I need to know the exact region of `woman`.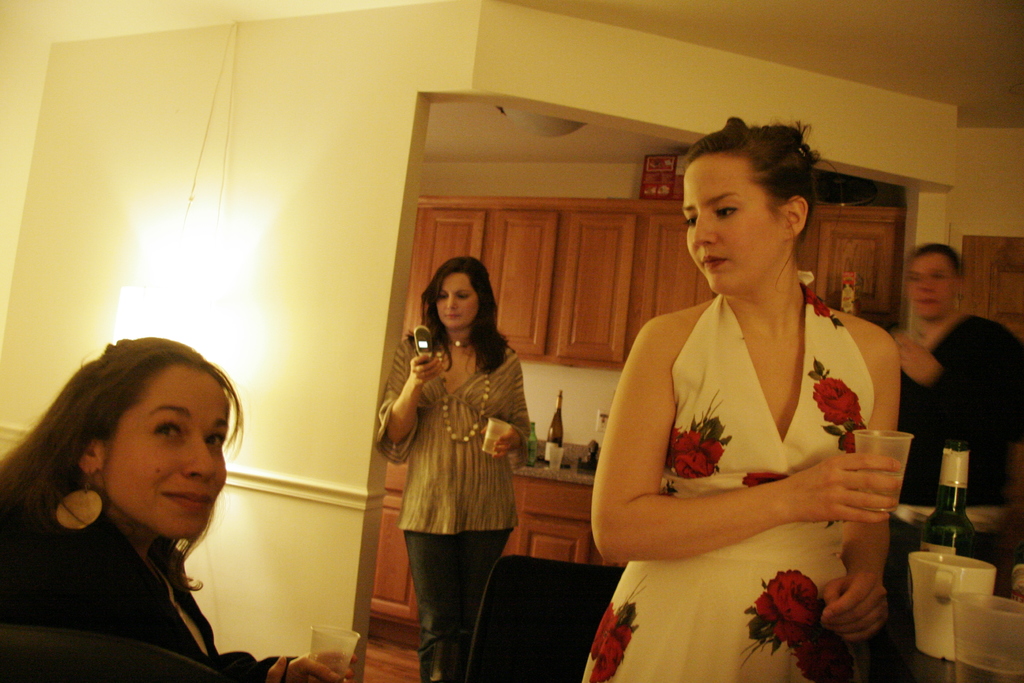
Region: 579,111,901,682.
